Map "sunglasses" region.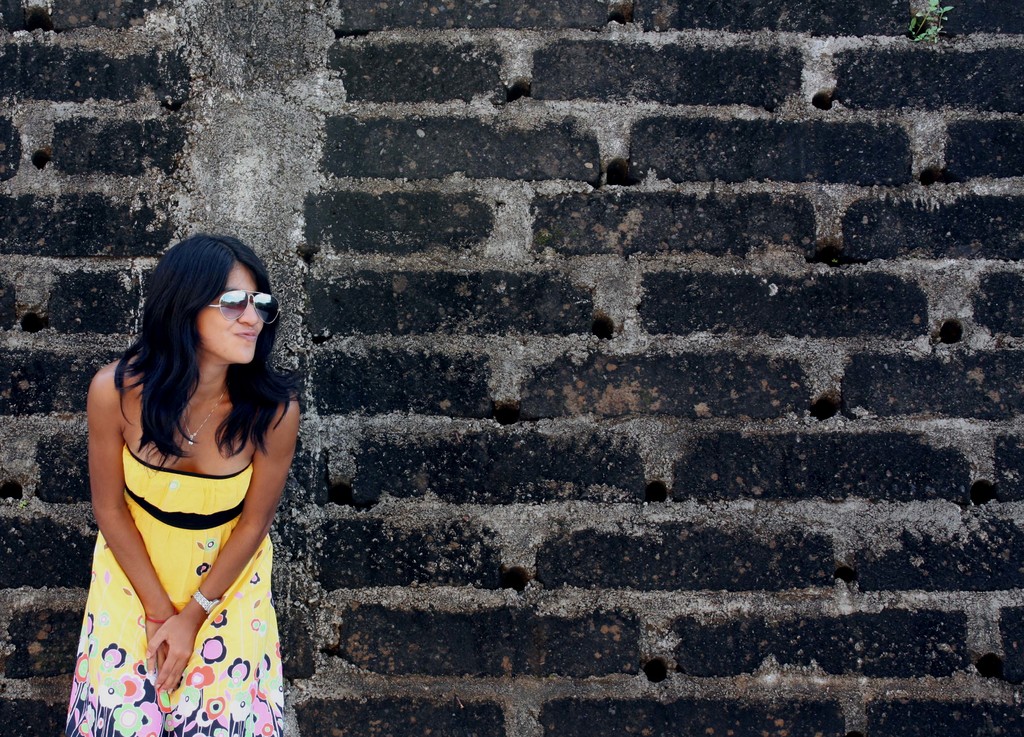
Mapped to region(208, 287, 279, 323).
